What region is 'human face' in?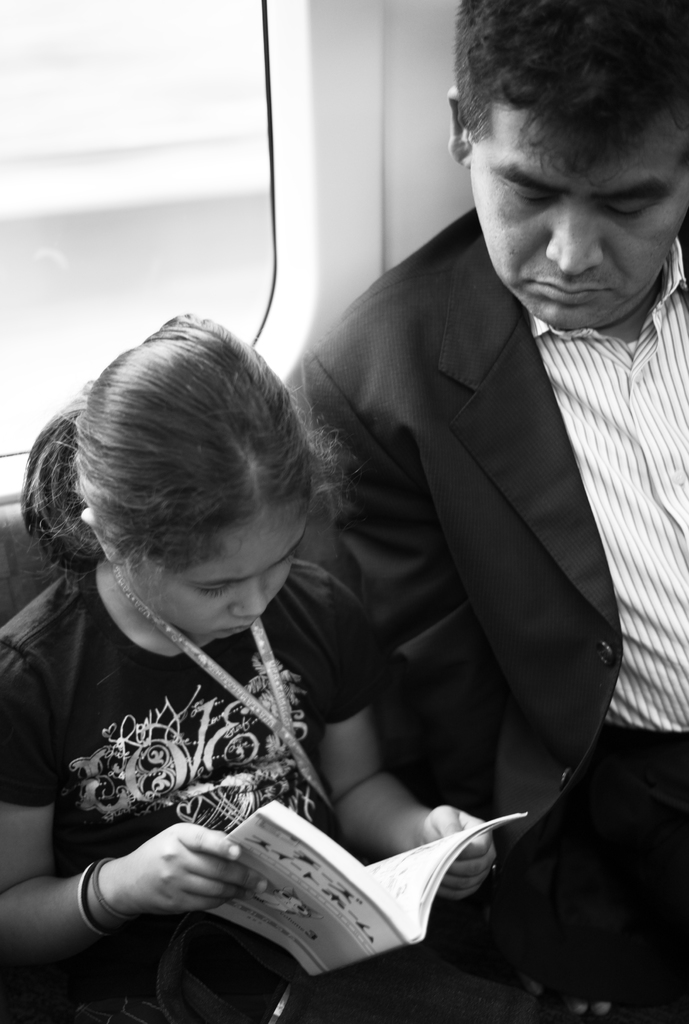
[x1=124, y1=512, x2=307, y2=639].
